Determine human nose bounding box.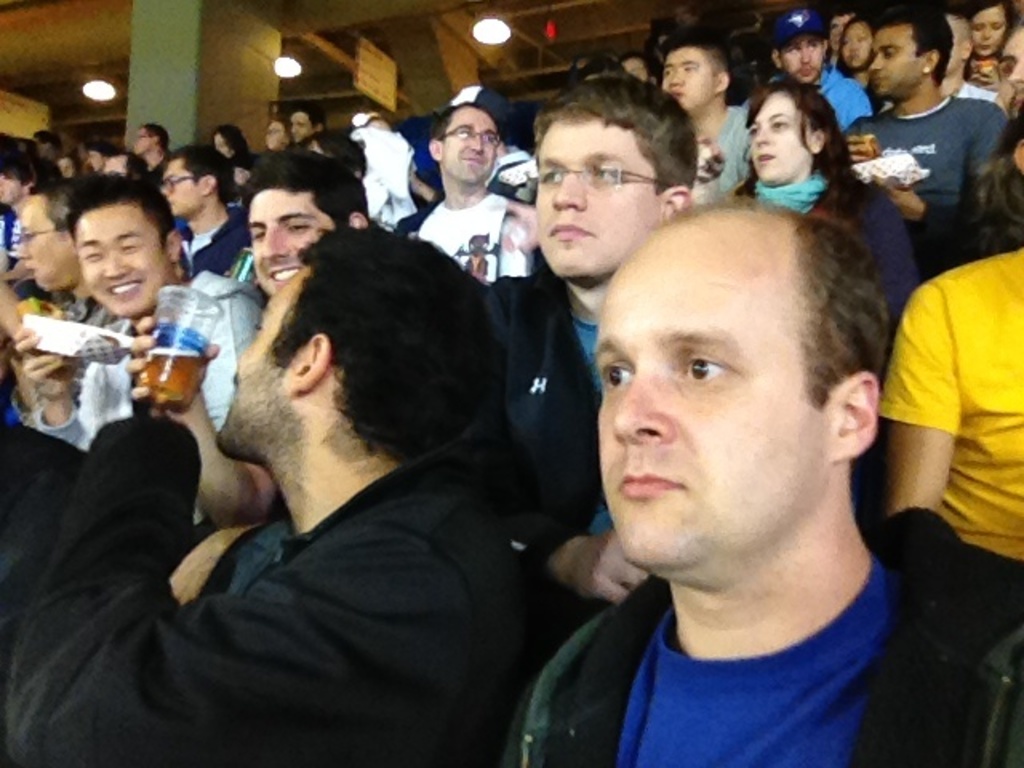
Determined: region(466, 136, 482, 149).
